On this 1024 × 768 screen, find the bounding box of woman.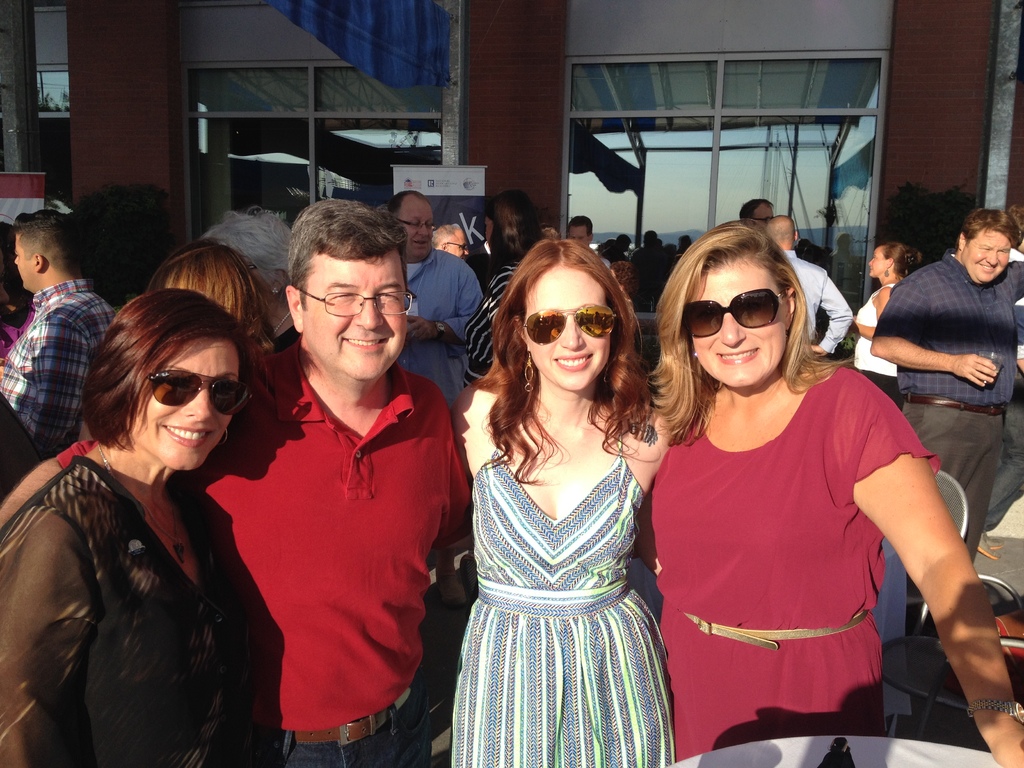
Bounding box: 154,241,280,348.
